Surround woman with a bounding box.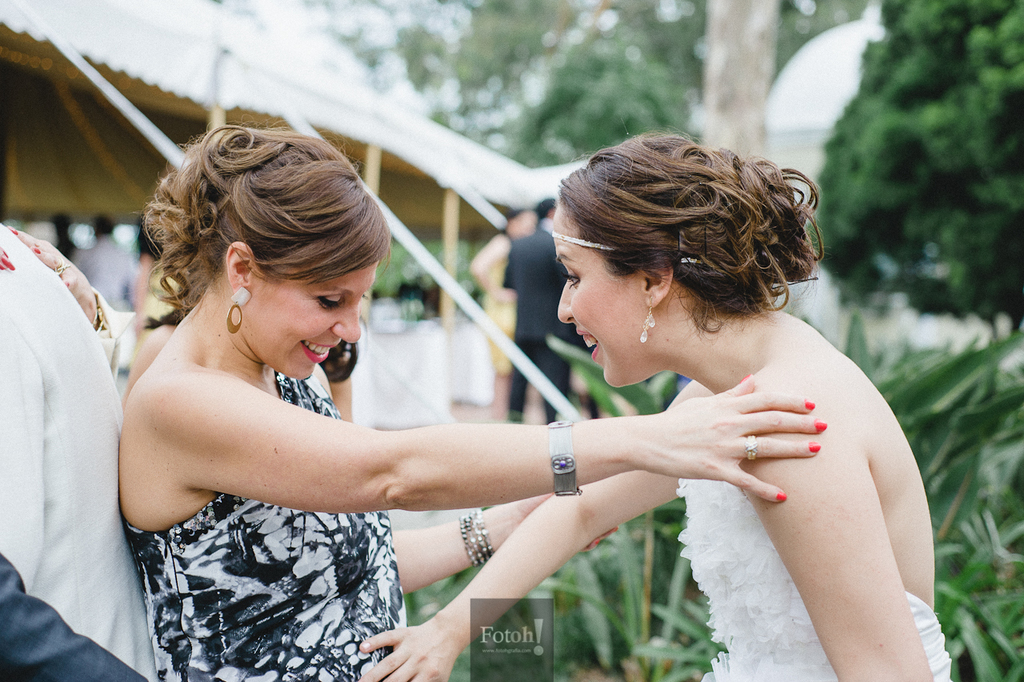
l=466, t=195, r=549, b=429.
